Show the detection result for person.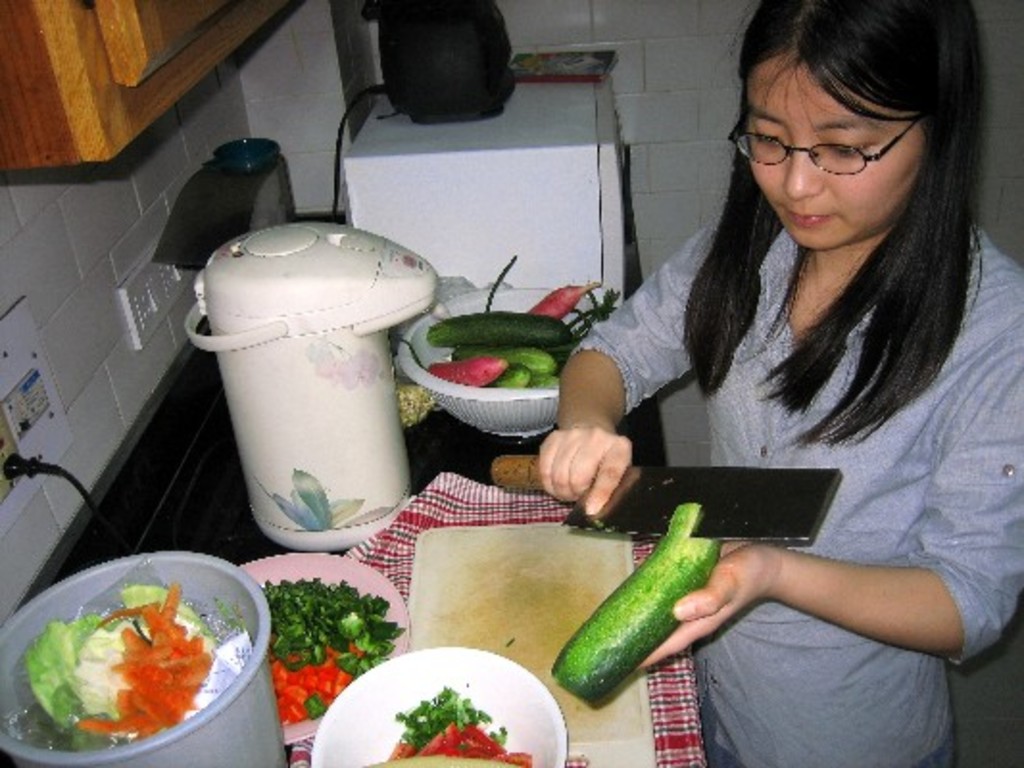
{"left": 540, "top": 0, "right": 1022, "bottom": 766}.
